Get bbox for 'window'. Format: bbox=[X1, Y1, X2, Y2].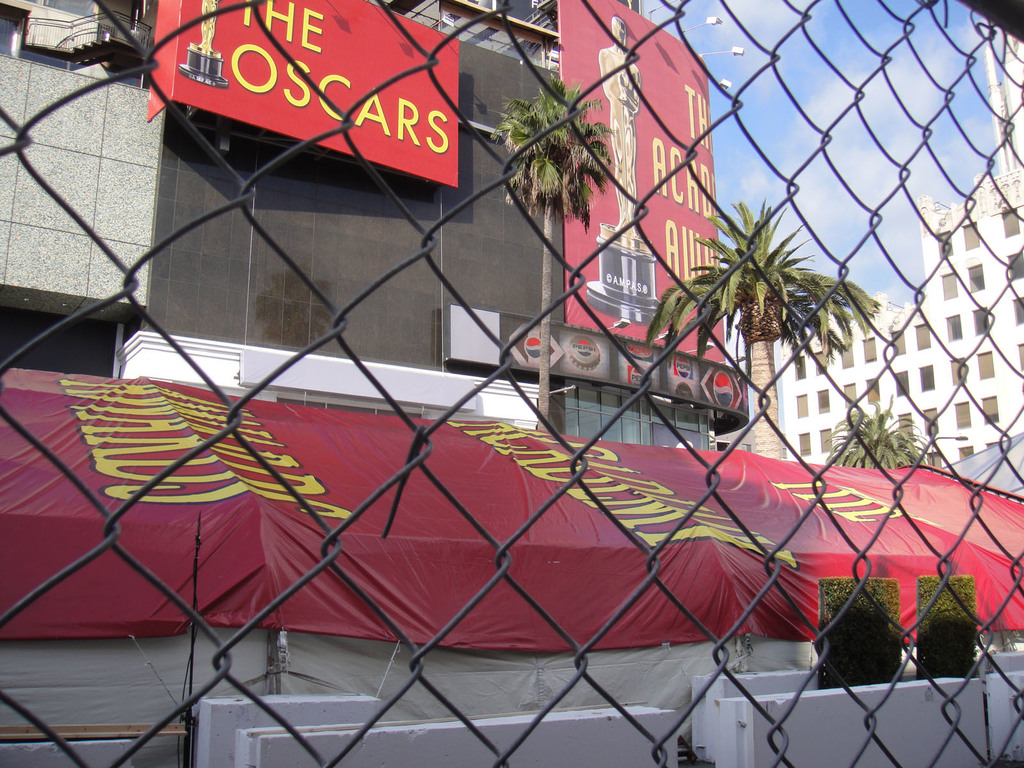
bbox=[928, 407, 938, 433].
